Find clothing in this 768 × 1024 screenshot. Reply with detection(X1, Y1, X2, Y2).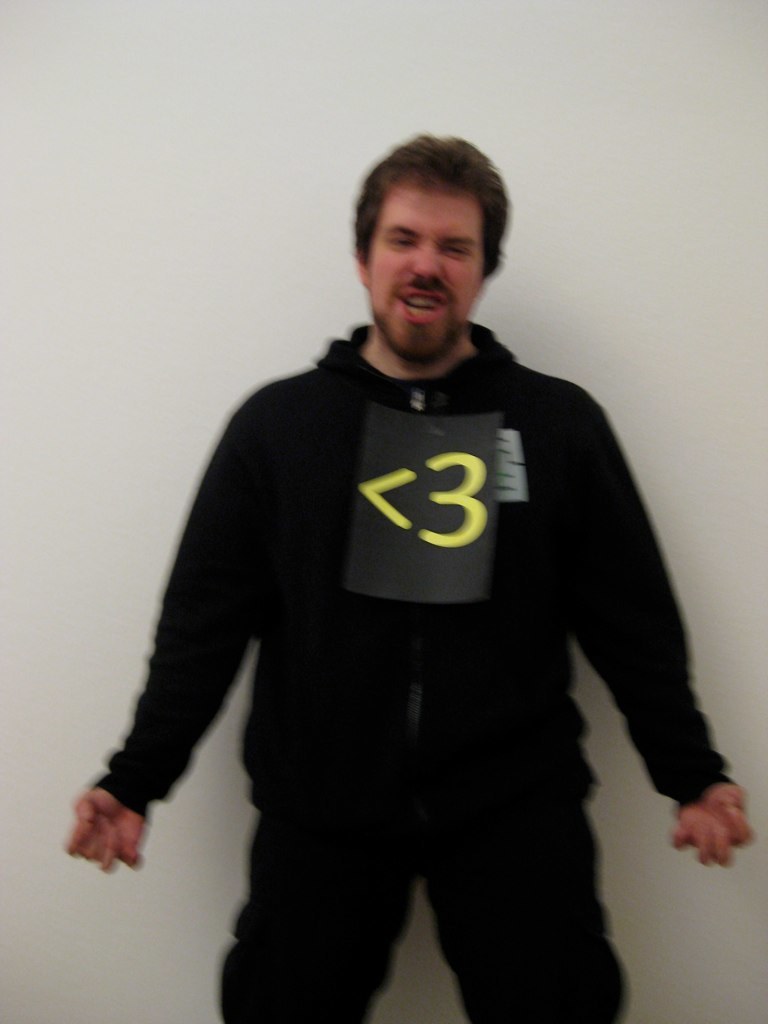
detection(59, 279, 767, 992).
